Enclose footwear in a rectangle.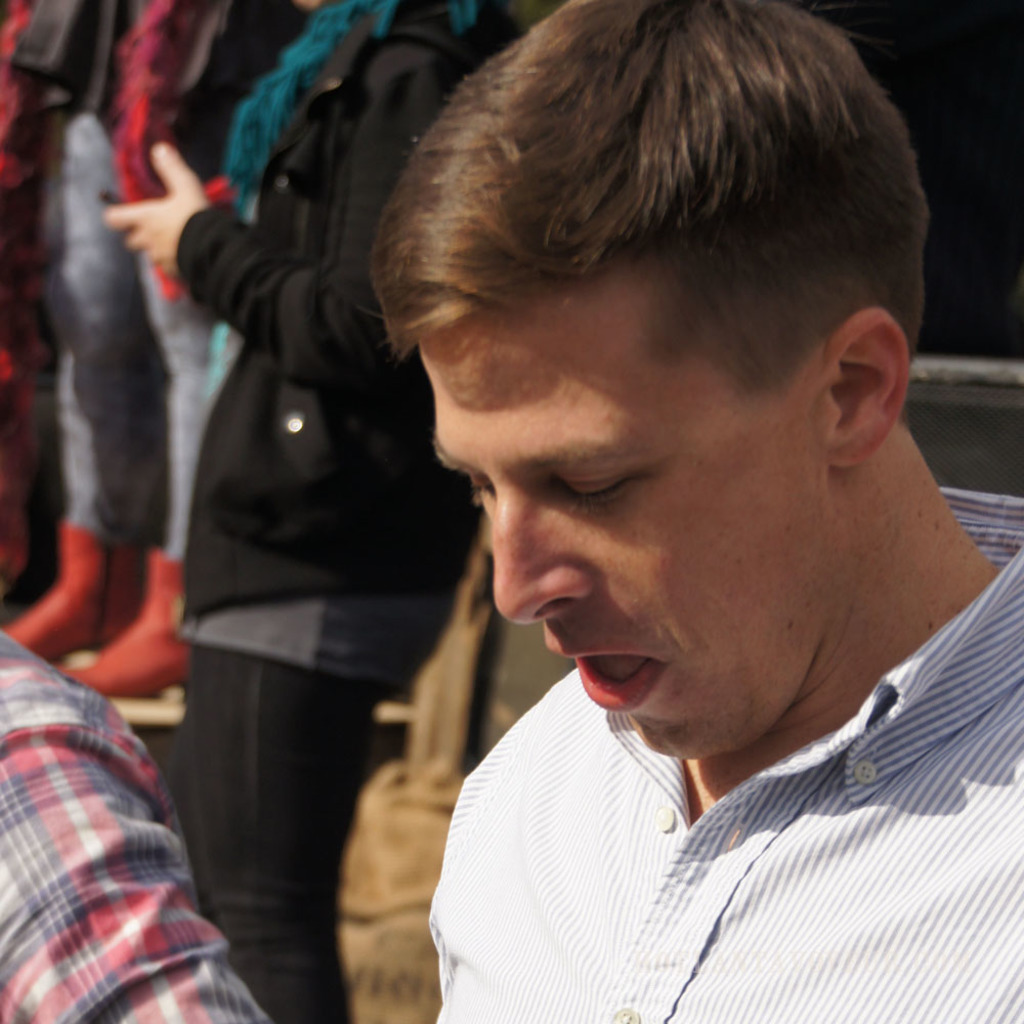
45:544:198:703.
